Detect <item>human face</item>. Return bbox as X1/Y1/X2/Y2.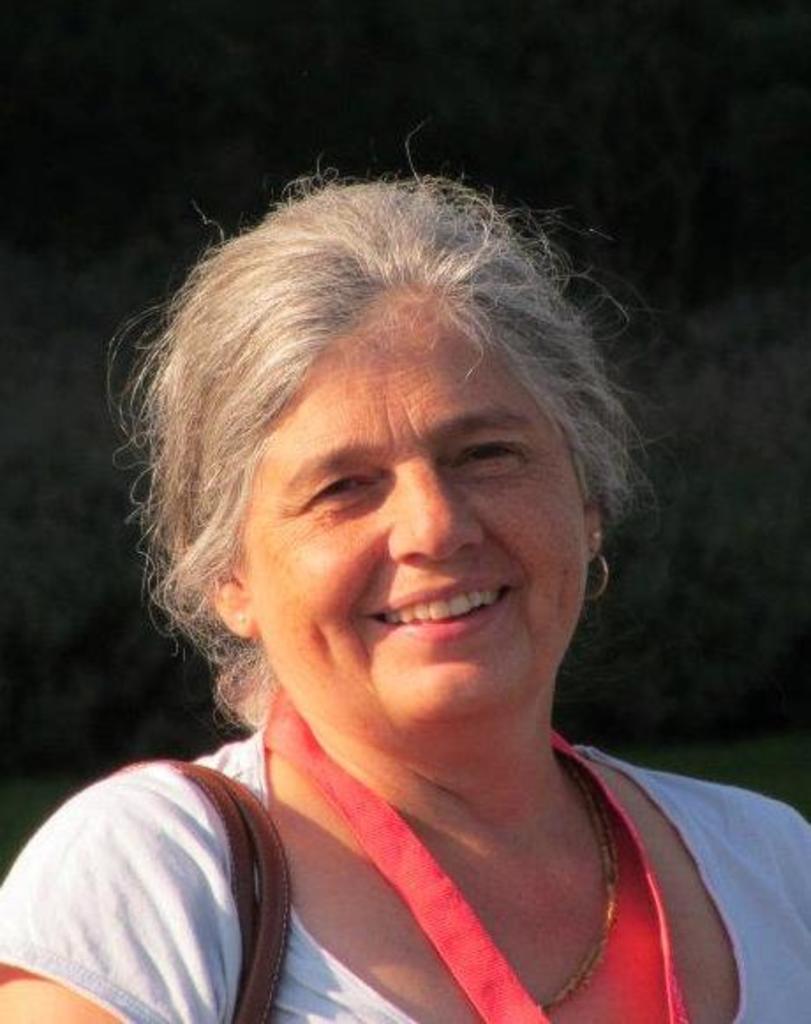
249/291/587/726.
